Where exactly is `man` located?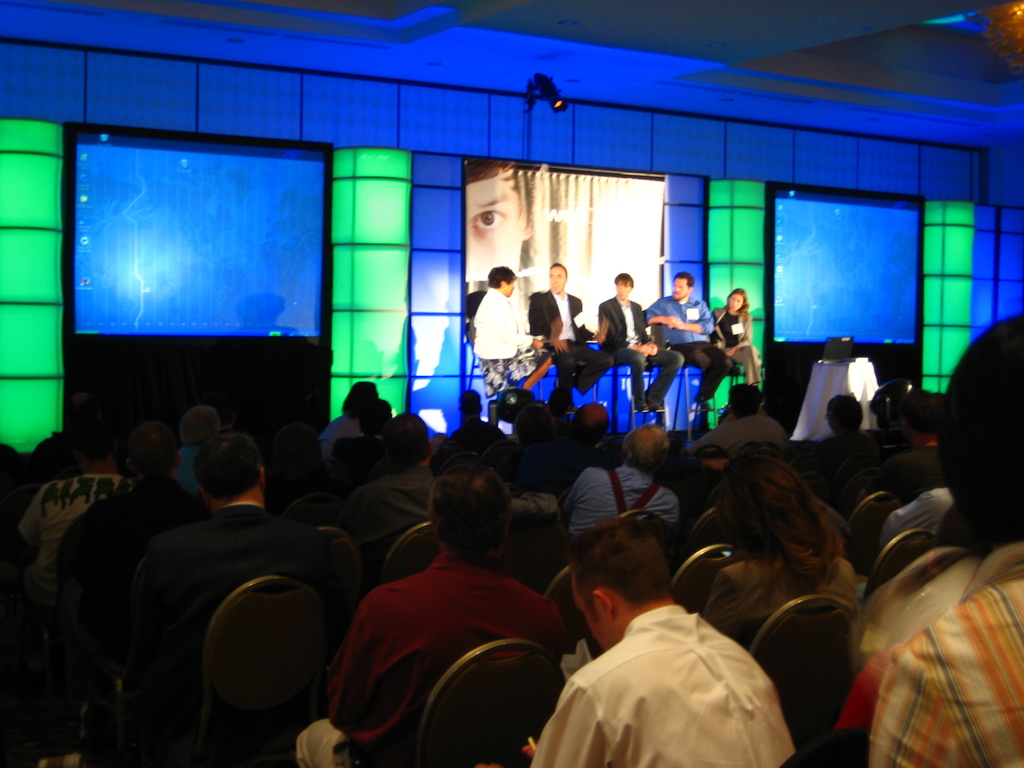
Its bounding box is rect(529, 268, 609, 404).
